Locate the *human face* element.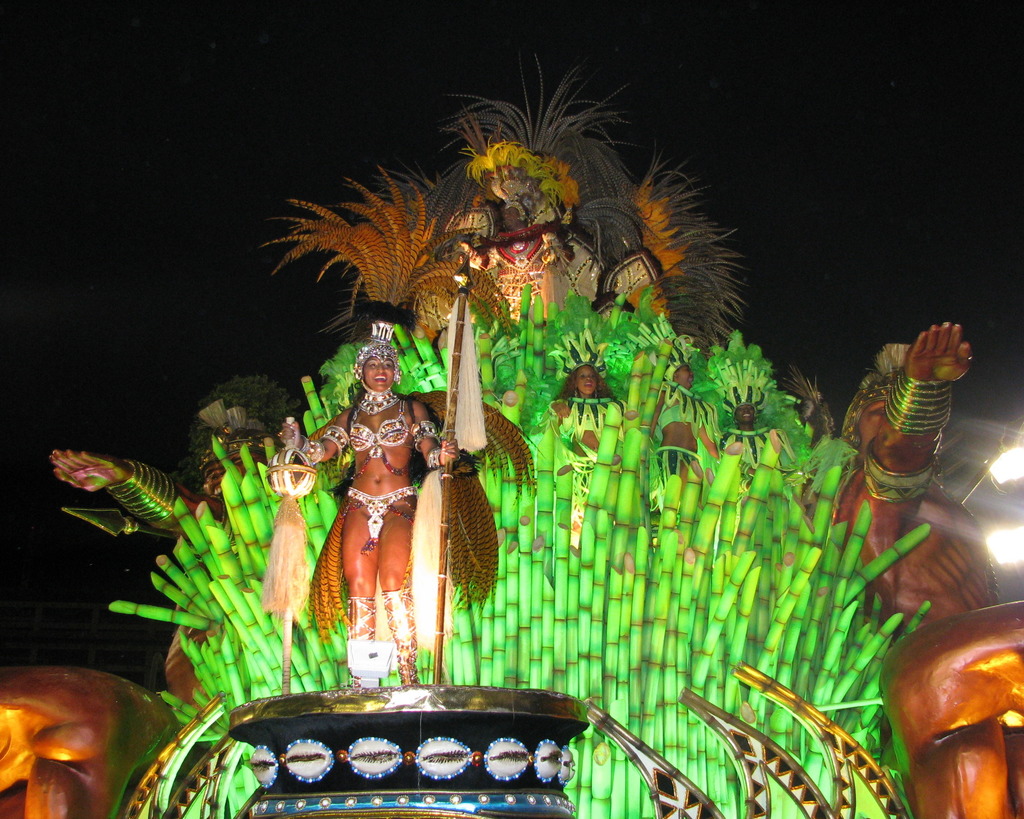
Element bbox: 365:358:391:394.
